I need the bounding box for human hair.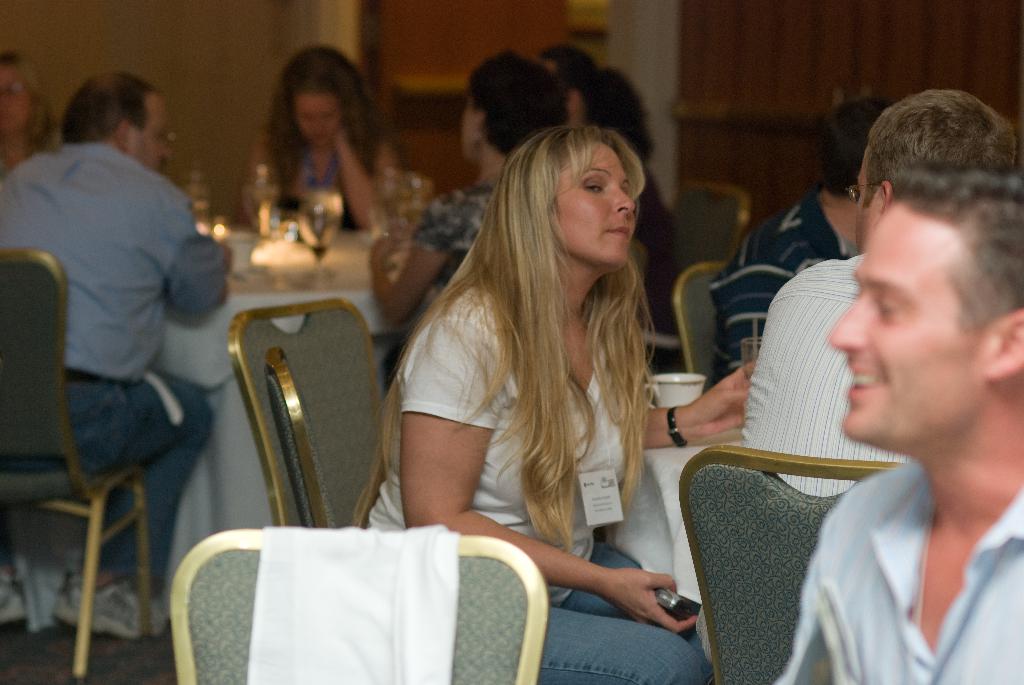
Here it is: rect(65, 71, 161, 137).
